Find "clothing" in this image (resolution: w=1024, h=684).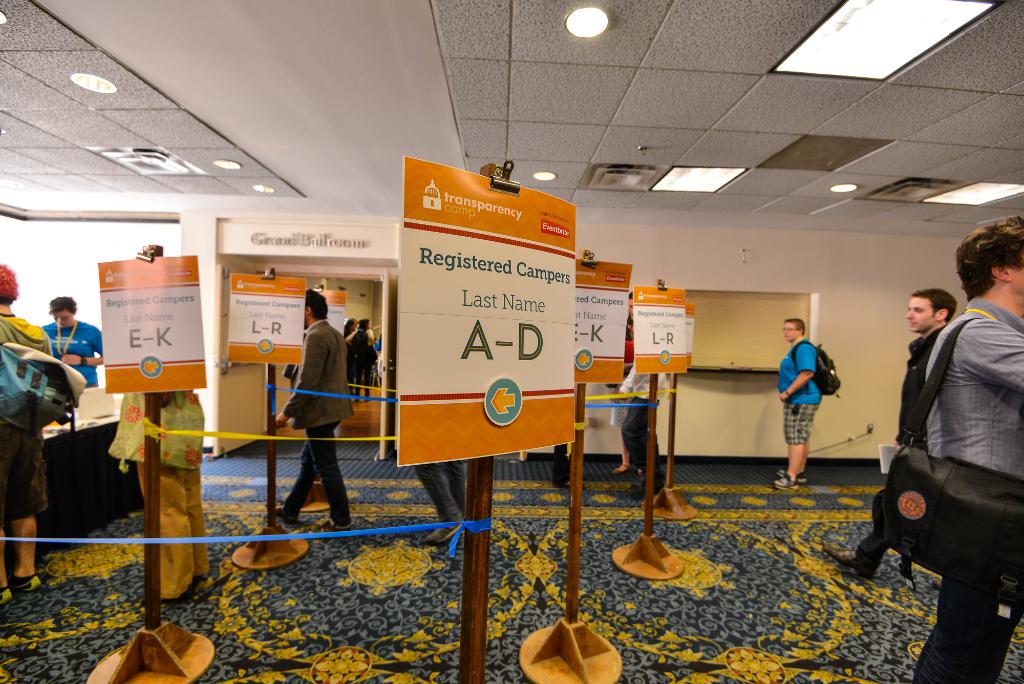
locate(282, 426, 354, 525).
